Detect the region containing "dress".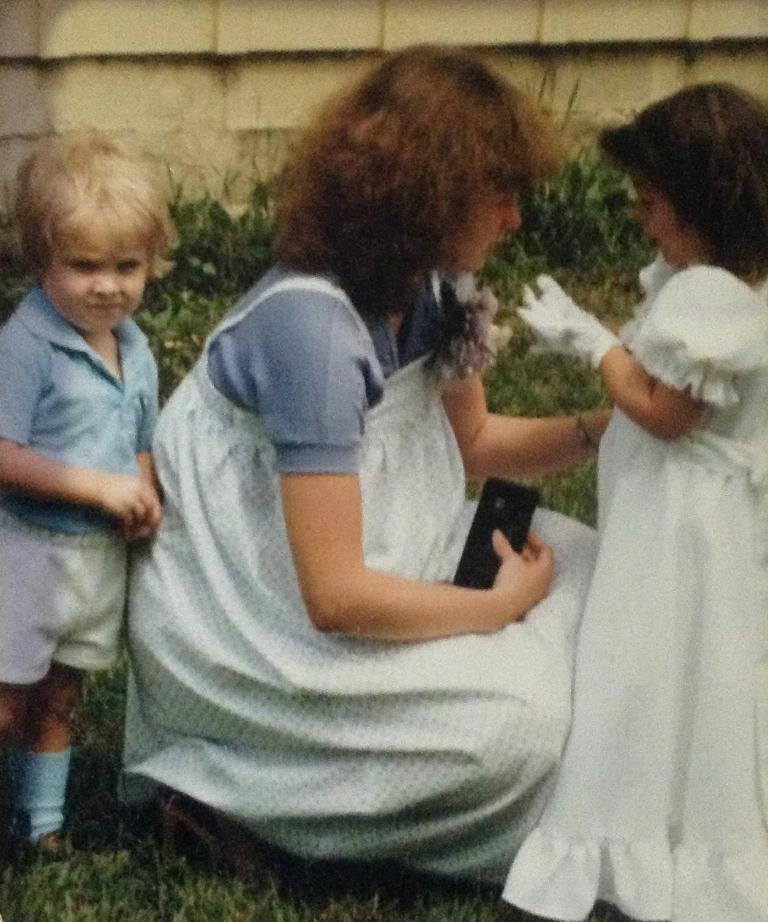
(123, 259, 601, 882).
